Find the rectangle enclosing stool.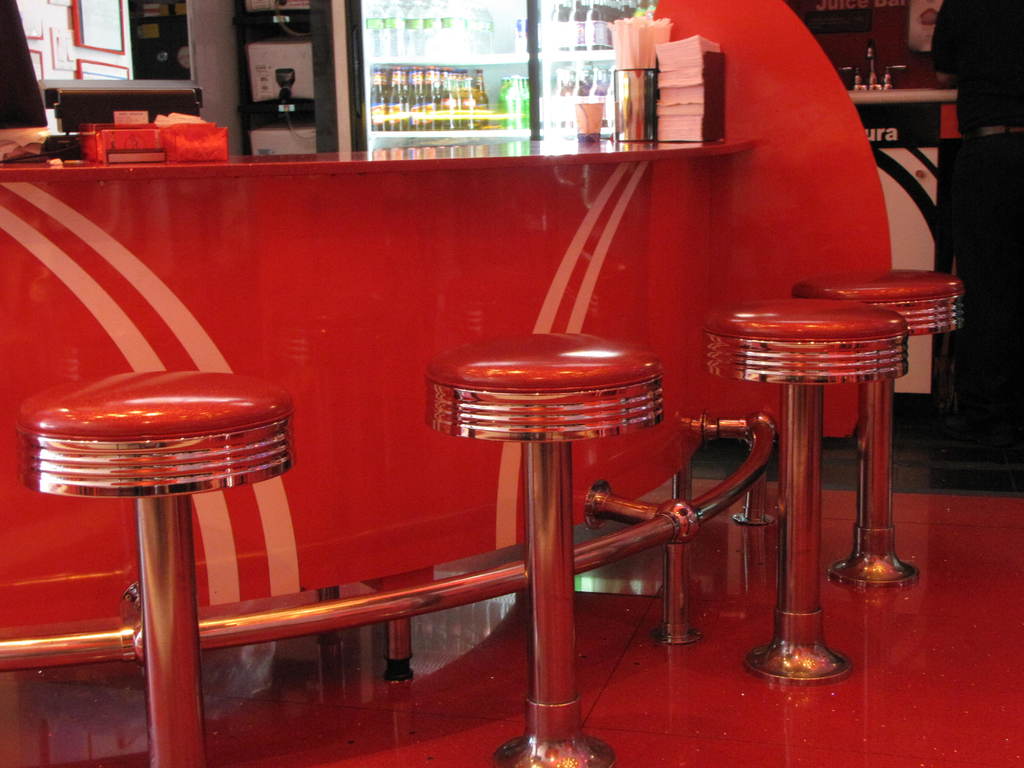
pyautogui.locateOnScreen(789, 262, 969, 593).
